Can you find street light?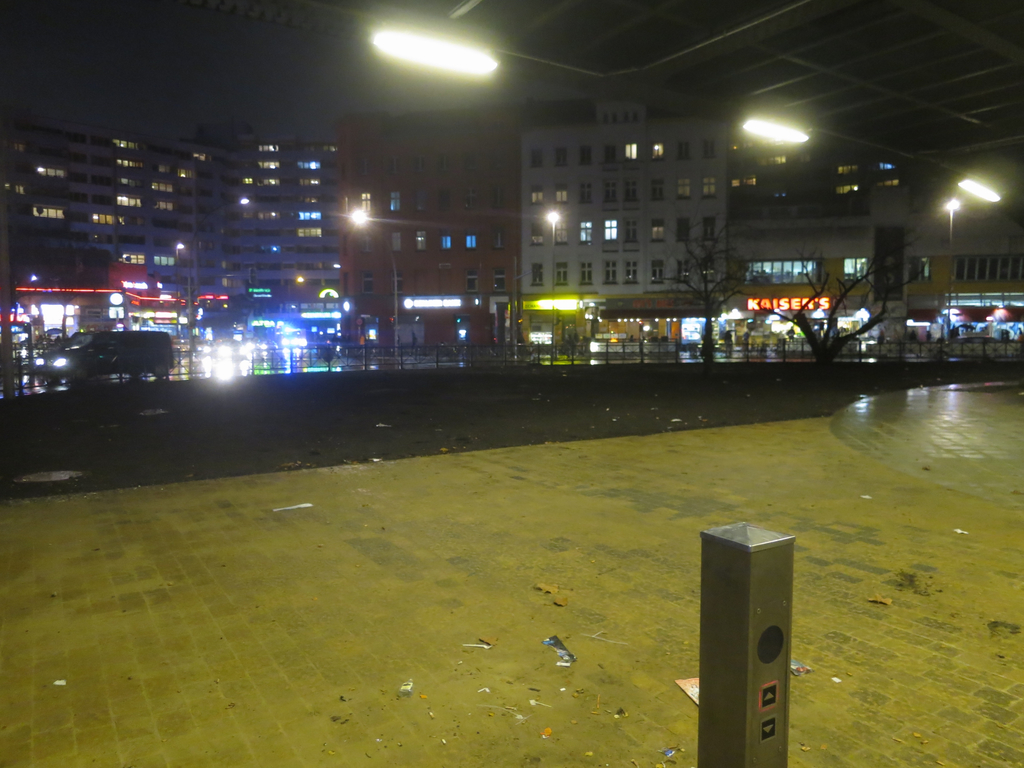
Yes, bounding box: bbox(192, 191, 252, 371).
